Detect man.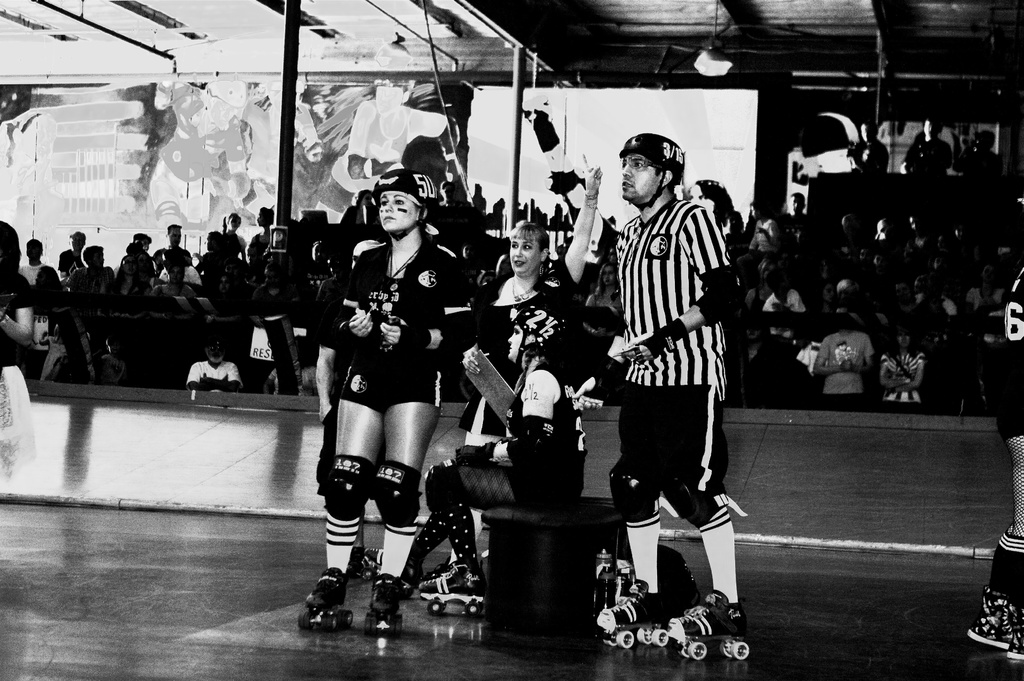
Detected at box(846, 121, 888, 177).
